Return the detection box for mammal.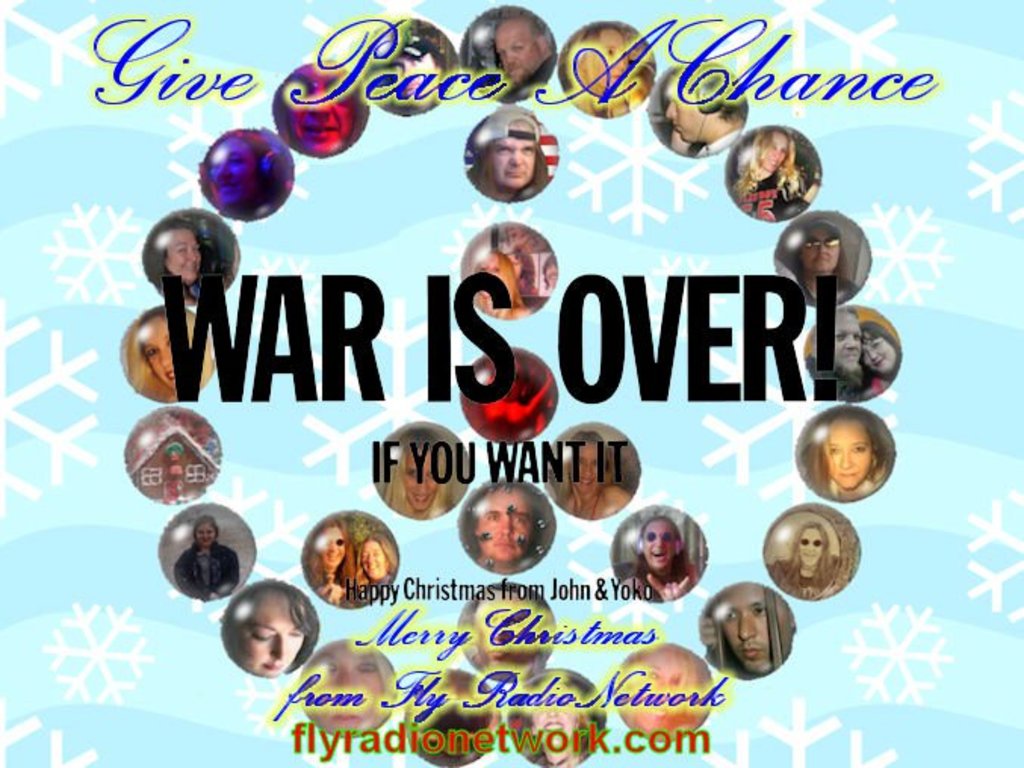
172,519,236,602.
